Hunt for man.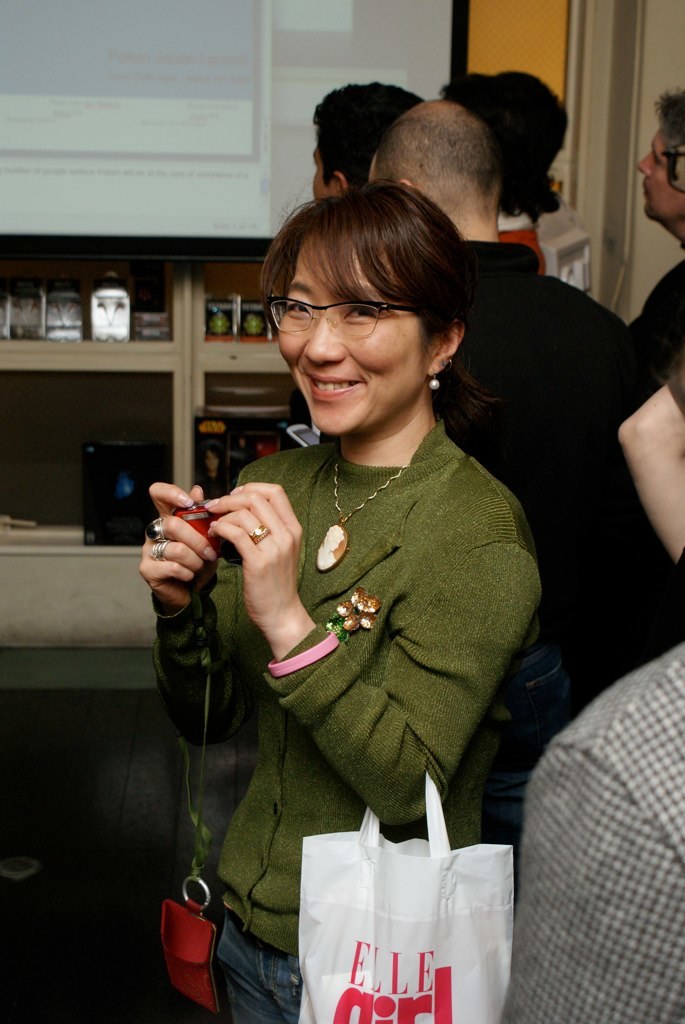
Hunted down at l=368, t=104, r=684, b=722.
